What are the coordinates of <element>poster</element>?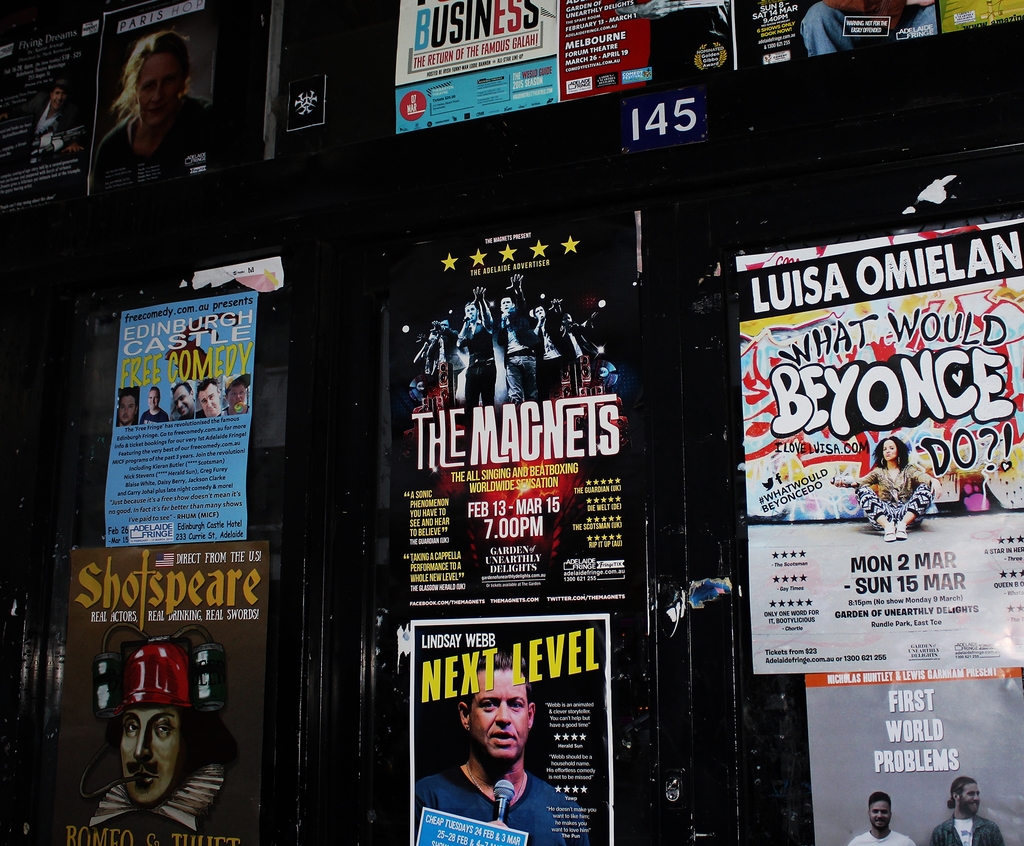
select_region(744, 0, 940, 69).
